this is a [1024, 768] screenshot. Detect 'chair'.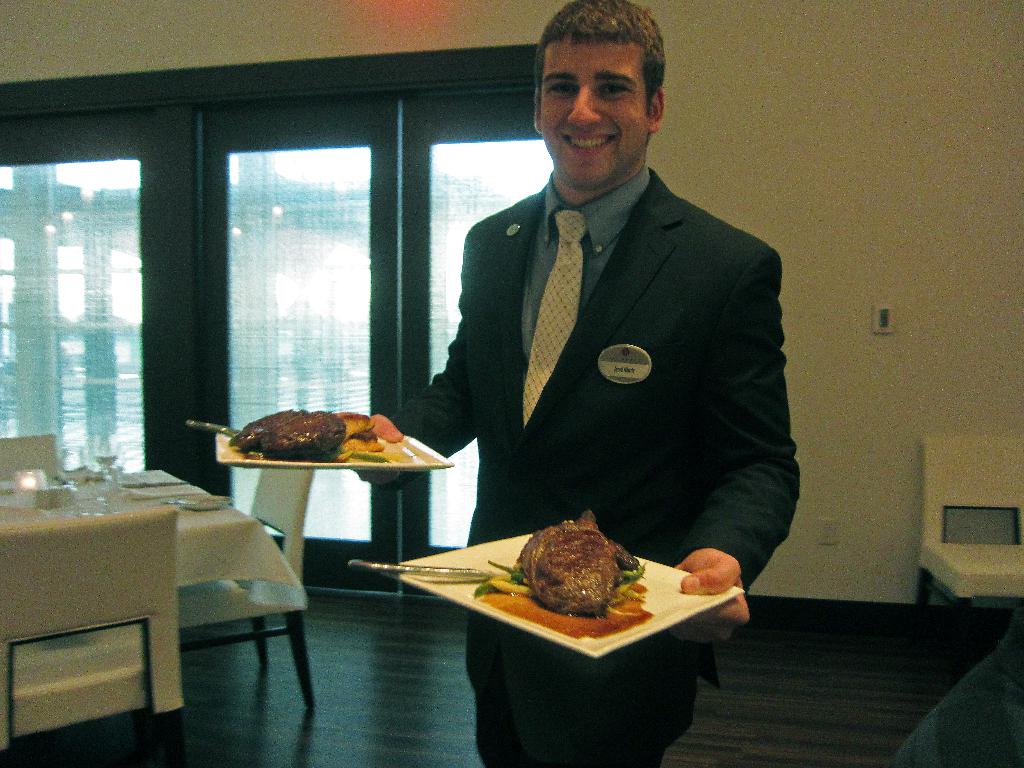
bbox(902, 436, 1023, 662).
